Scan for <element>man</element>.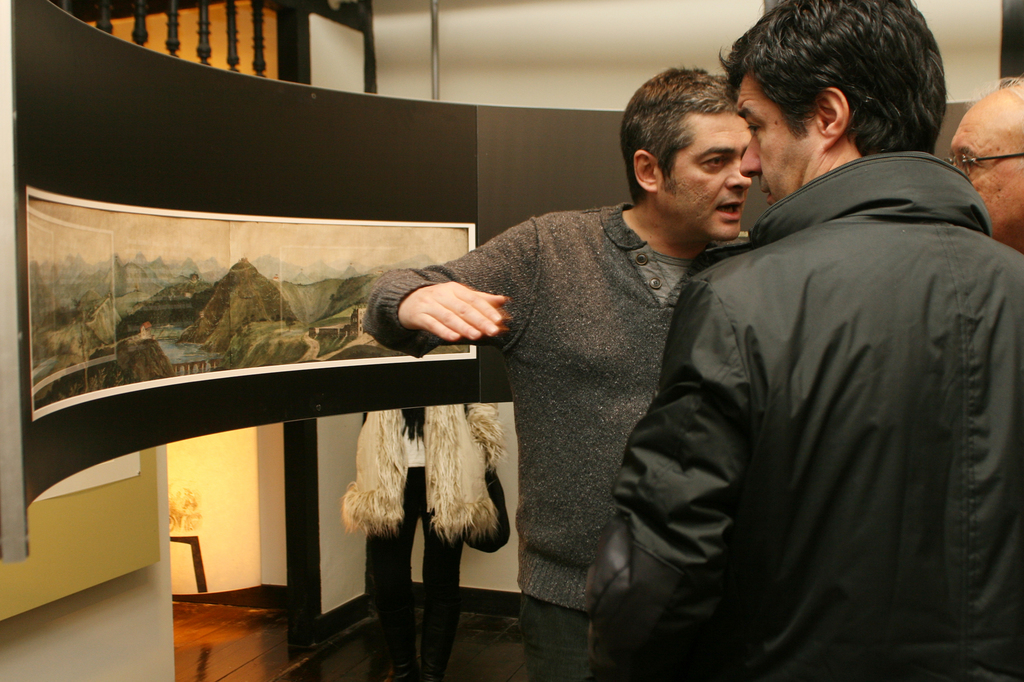
Scan result: select_region(589, 0, 1023, 681).
